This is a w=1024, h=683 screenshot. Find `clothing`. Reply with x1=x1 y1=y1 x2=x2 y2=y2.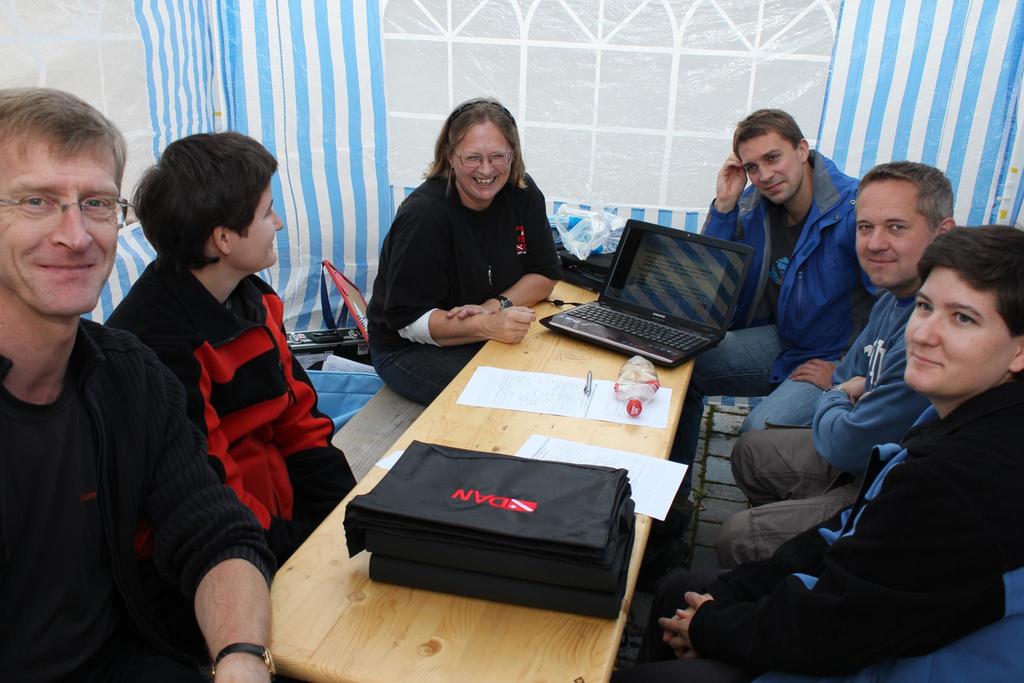
x1=679 y1=279 x2=936 y2=586.
